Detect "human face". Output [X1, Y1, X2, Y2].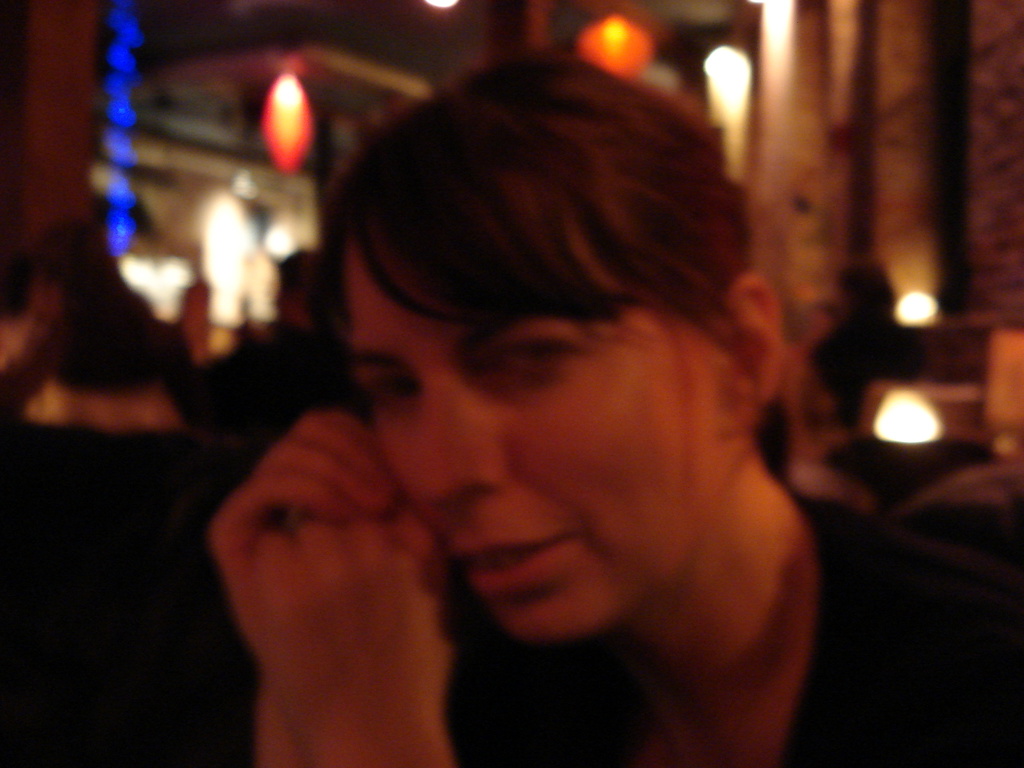
[346, 223, 745, 643].
